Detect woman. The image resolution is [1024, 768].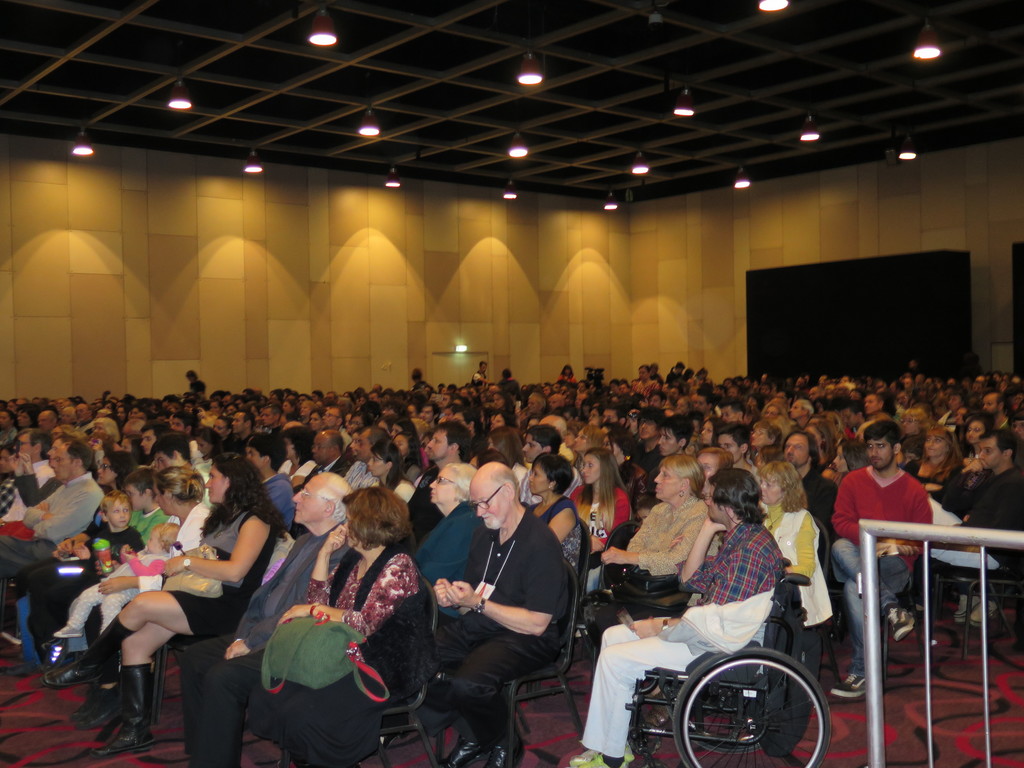
x1=750 y1=461 x2=835 y2=627.
